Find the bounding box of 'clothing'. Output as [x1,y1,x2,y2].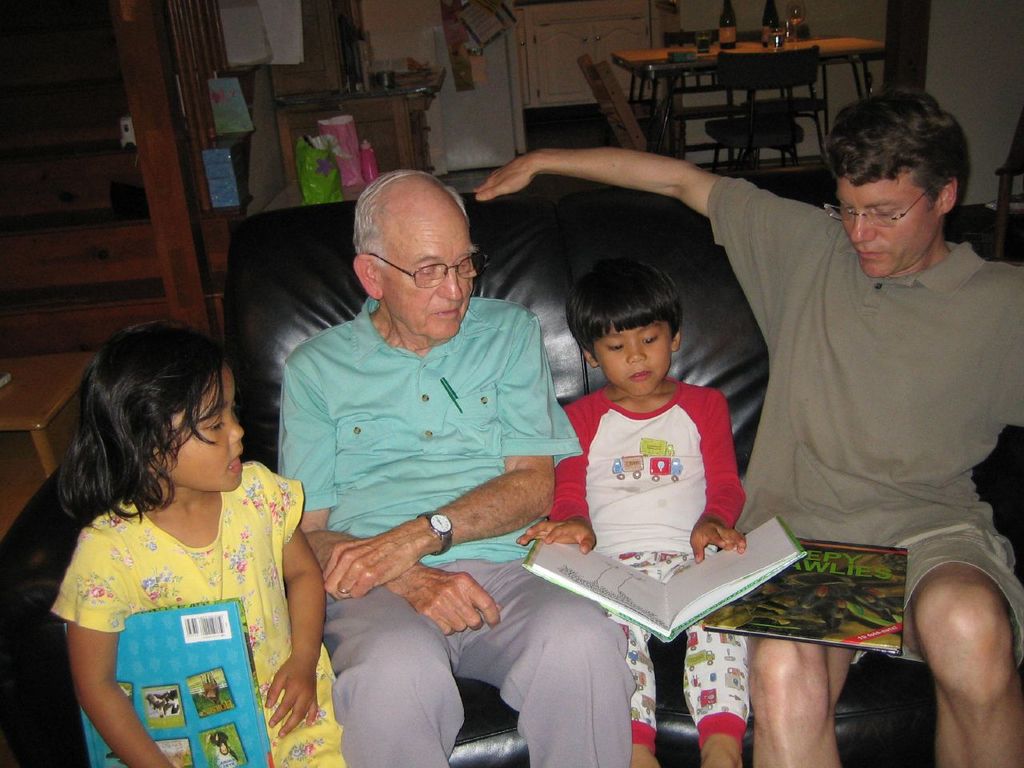
[549,374,746,767].
